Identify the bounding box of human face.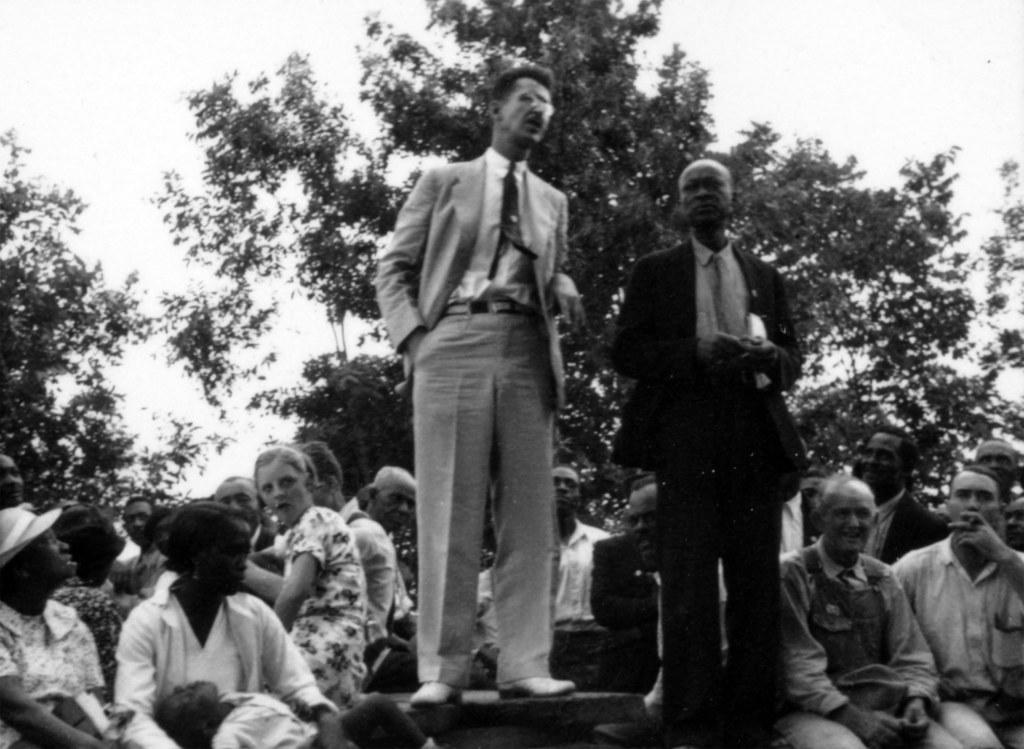
[504, 81, 550, 144].
